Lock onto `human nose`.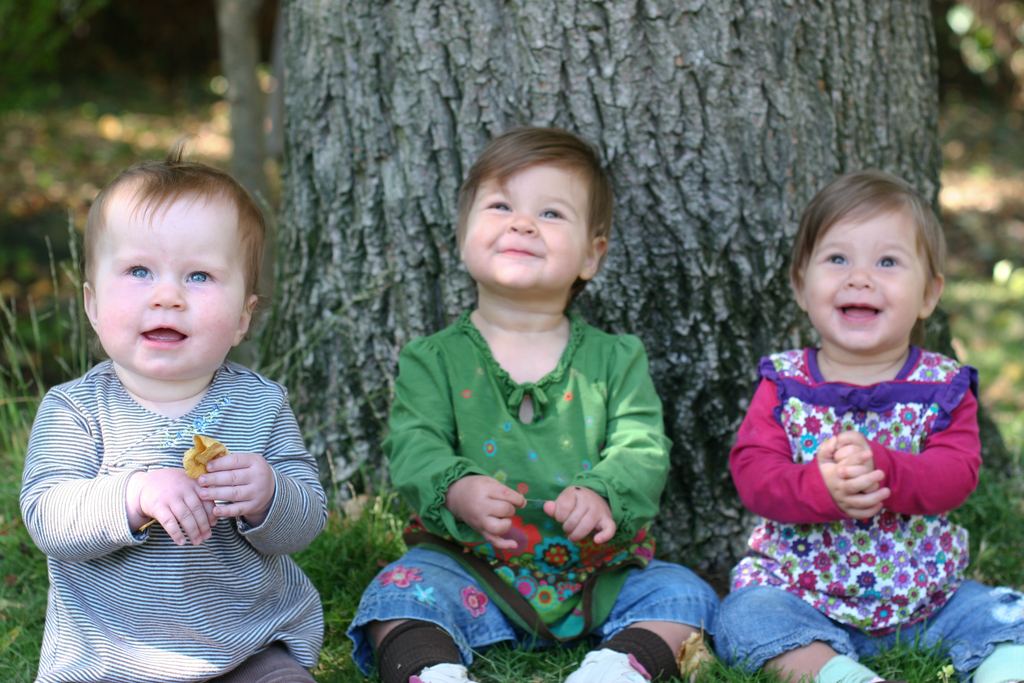
Locked: (left=510, top=201, right=540, bottom=233).
